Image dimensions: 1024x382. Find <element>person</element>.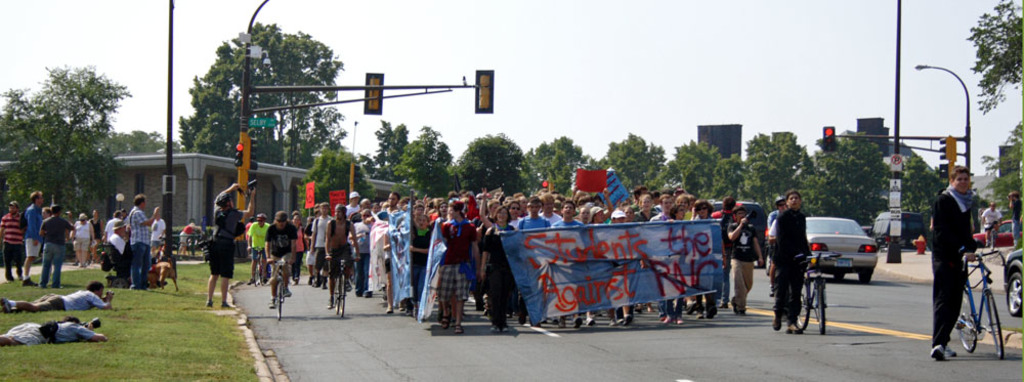
433:193:476:331.
